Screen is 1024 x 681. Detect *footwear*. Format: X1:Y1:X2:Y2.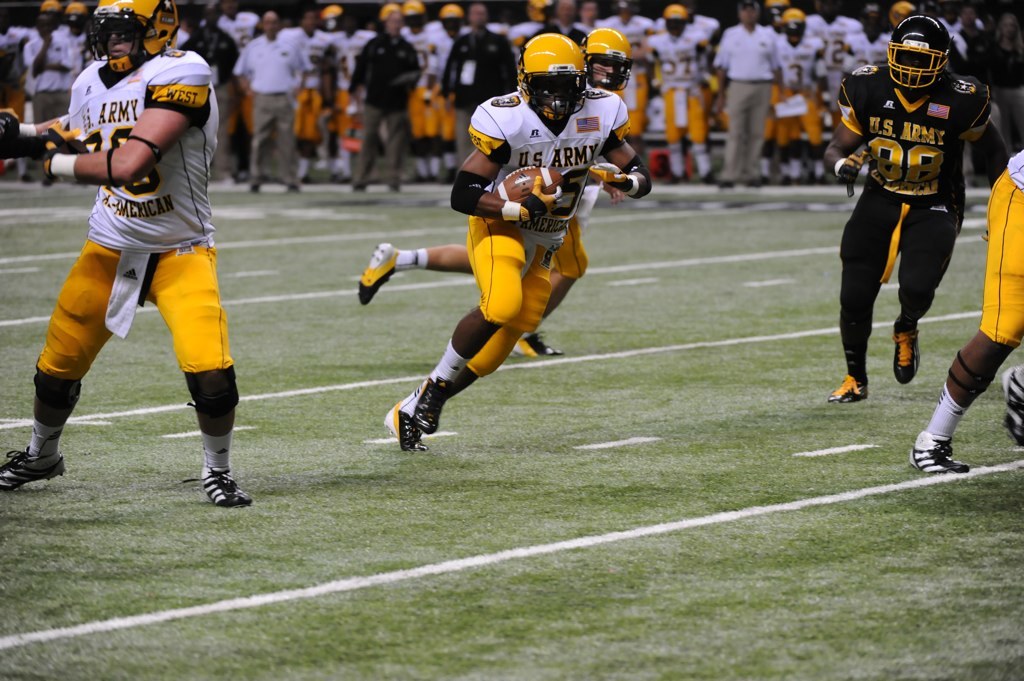
510:331:562:359.
